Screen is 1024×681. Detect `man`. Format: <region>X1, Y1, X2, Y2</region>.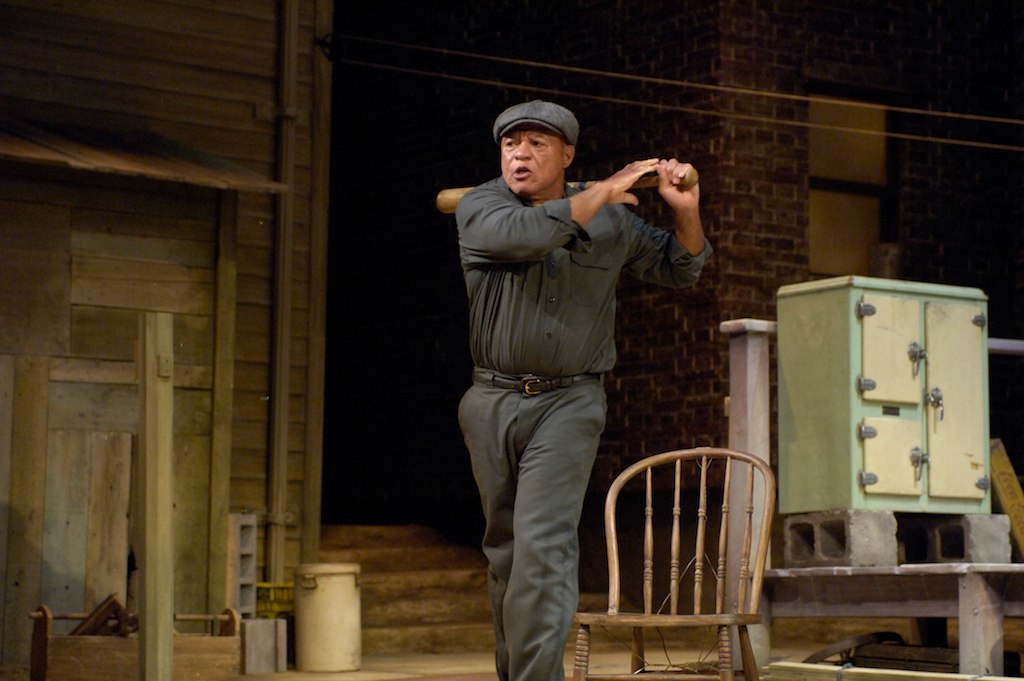
<region>446, 96, 685, 676</region>.
